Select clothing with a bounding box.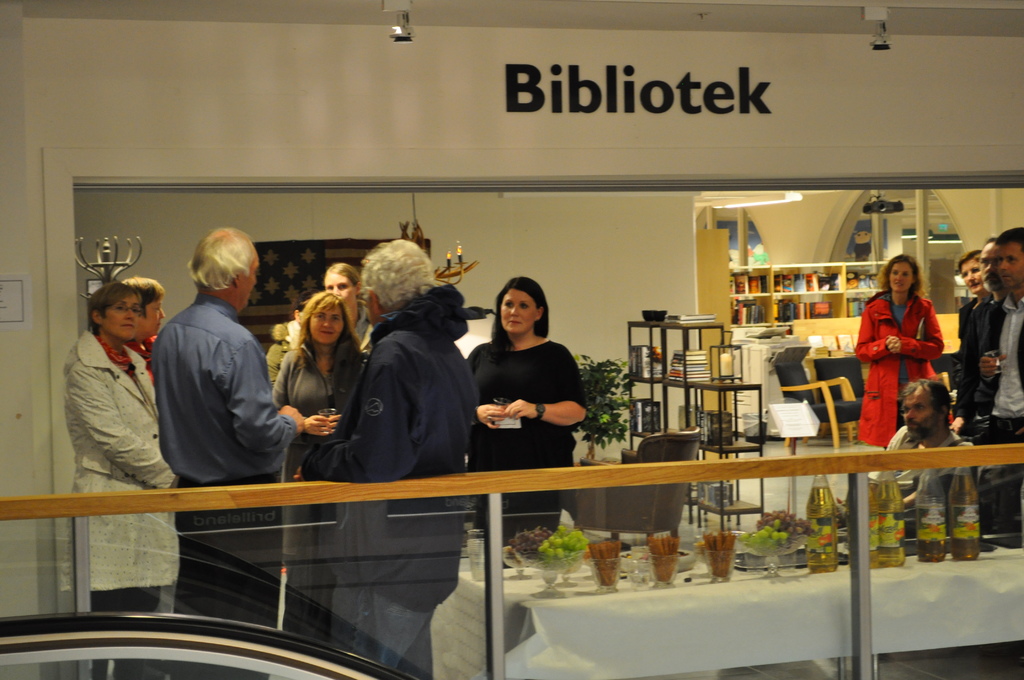
detection(298, 283, 483, 679).
